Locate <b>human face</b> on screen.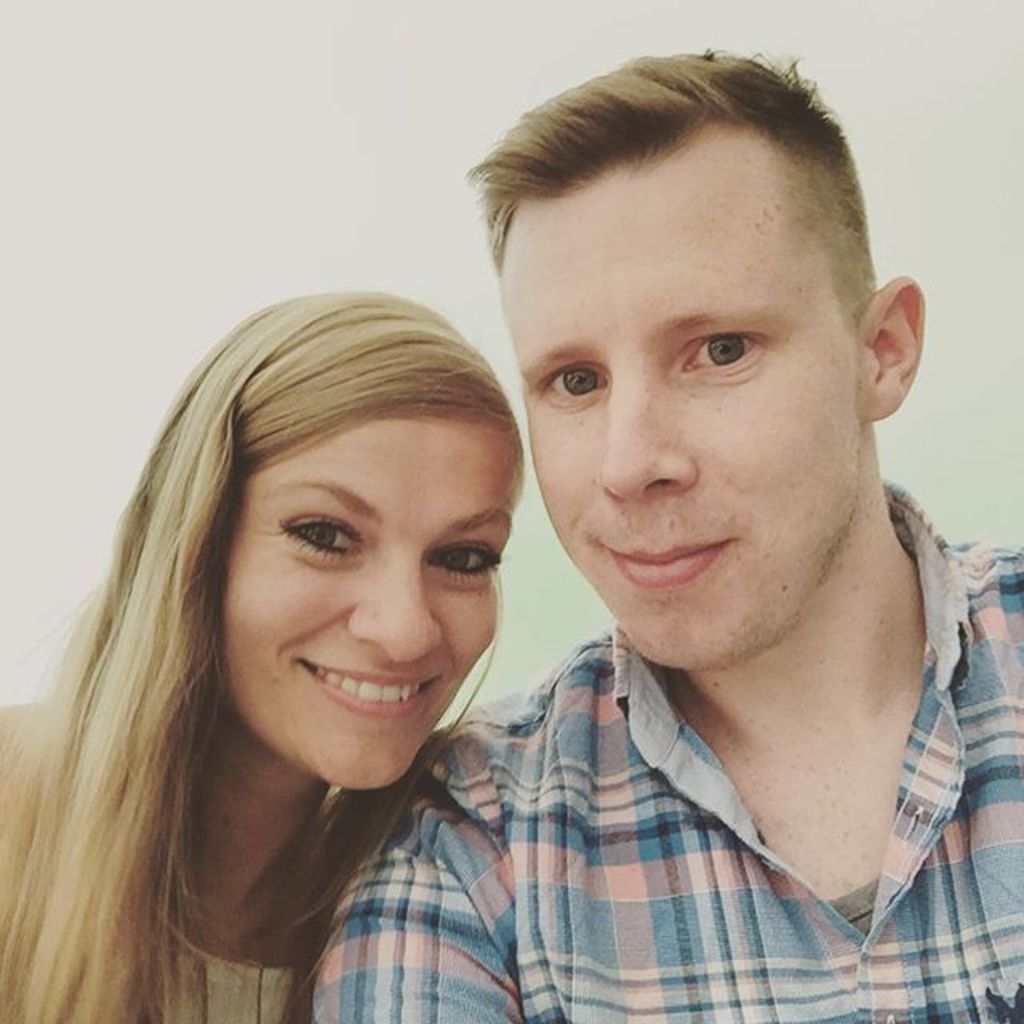
On screen at x1=227 y1=402 x2=501 y2=802.
